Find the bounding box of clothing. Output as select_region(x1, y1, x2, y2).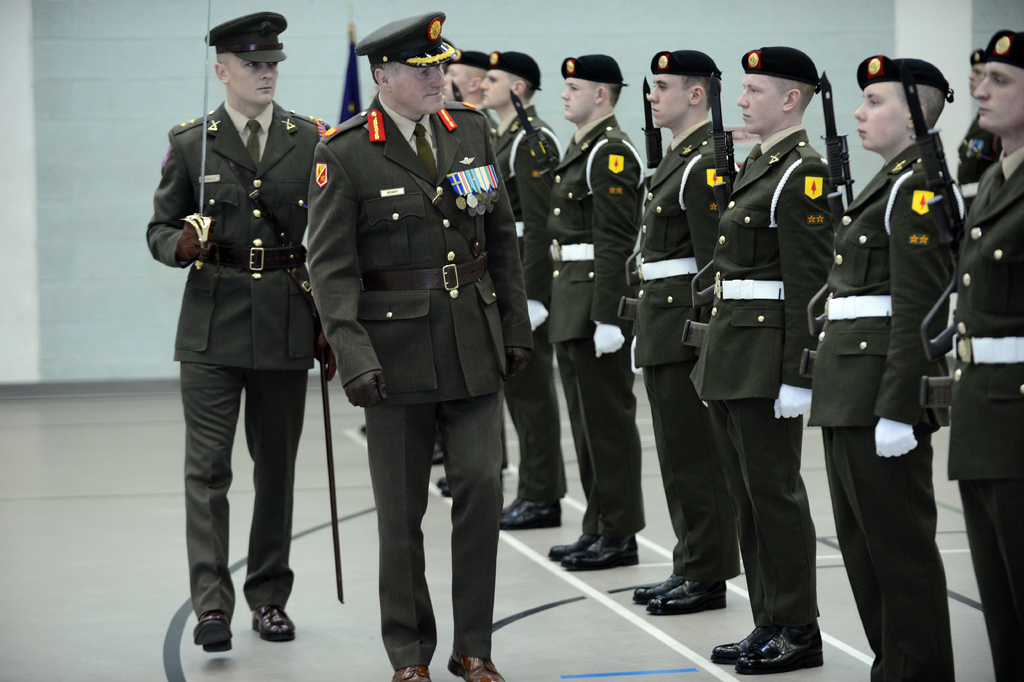
select_region(141, 49, 338, 590).
